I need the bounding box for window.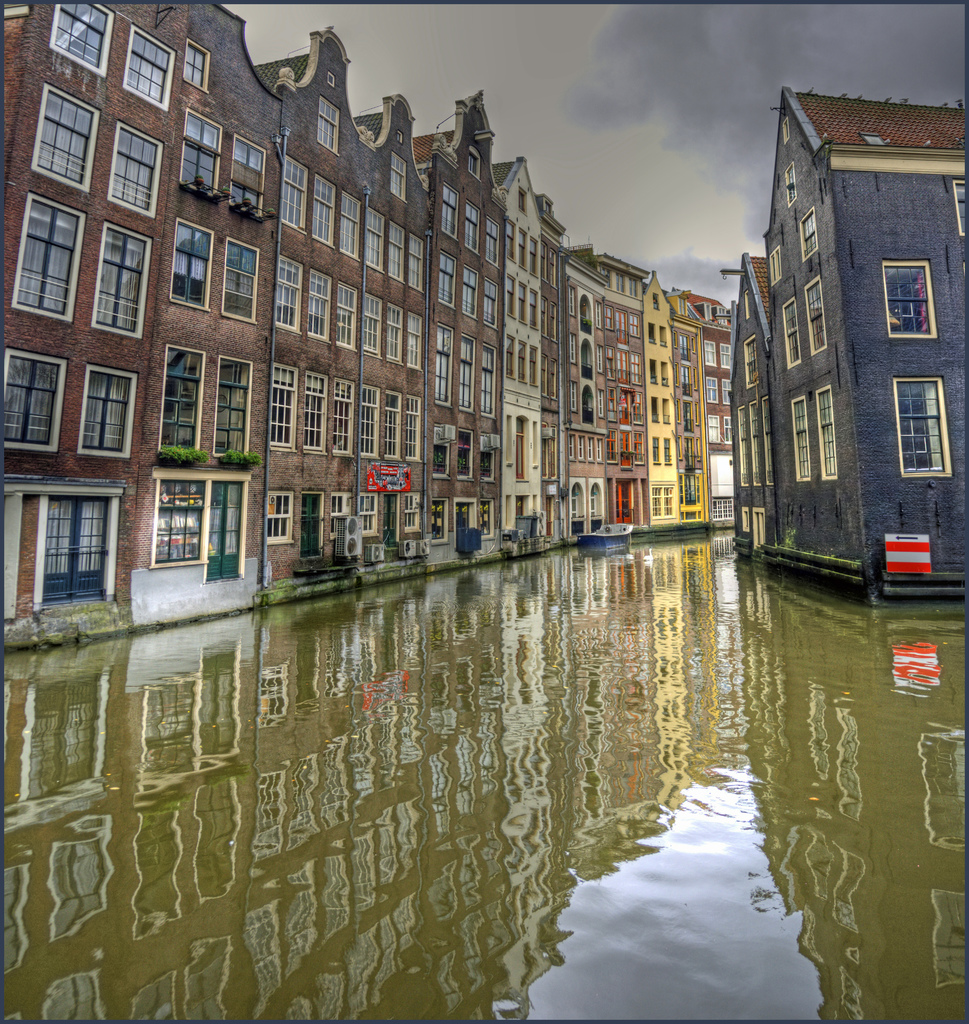
Here it is: l=457, t=335, r=475, b=410.
